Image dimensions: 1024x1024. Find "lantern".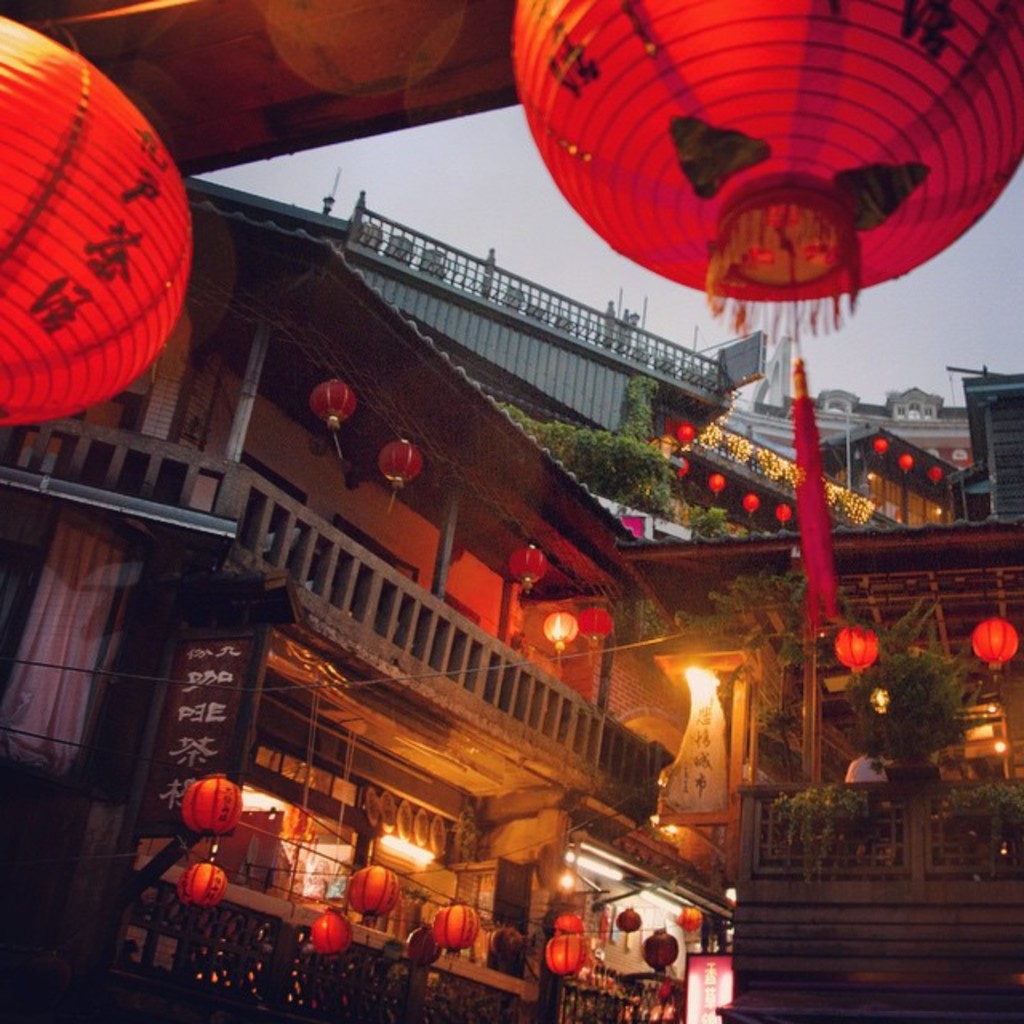
rect(640, 934, 680, 976).
